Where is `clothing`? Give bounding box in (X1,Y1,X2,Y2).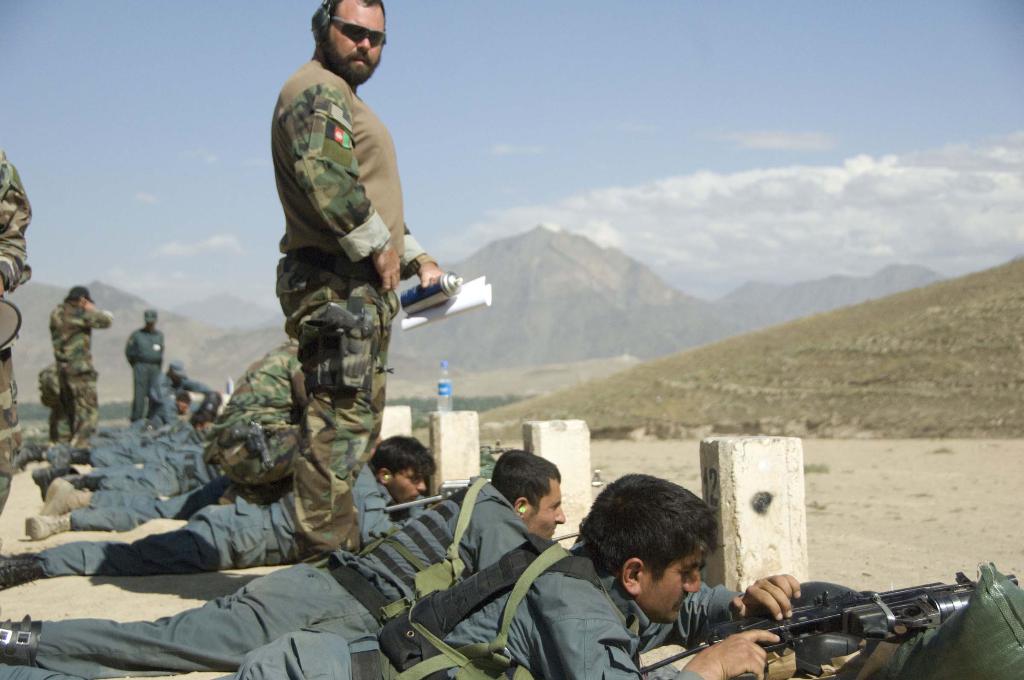
(0,152,33,520).
